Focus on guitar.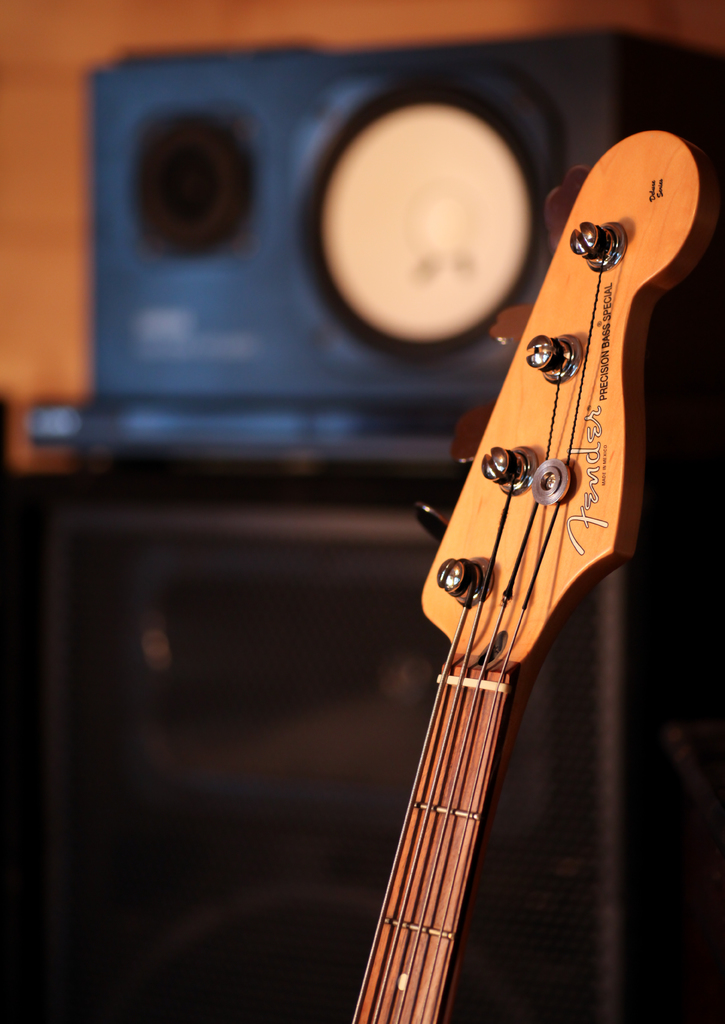
Focused at detection(314, 55, 710, 989).
